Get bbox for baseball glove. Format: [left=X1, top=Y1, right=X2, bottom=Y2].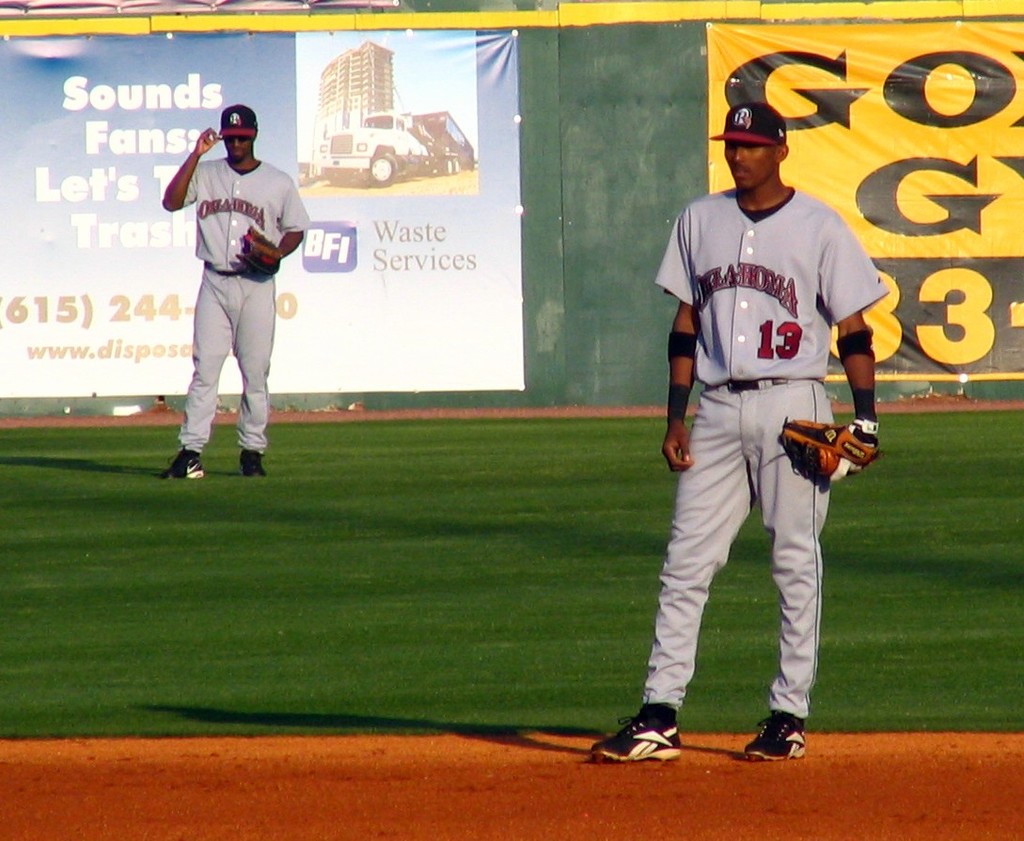
[left=231, top=231, right=290, bottom=282].
